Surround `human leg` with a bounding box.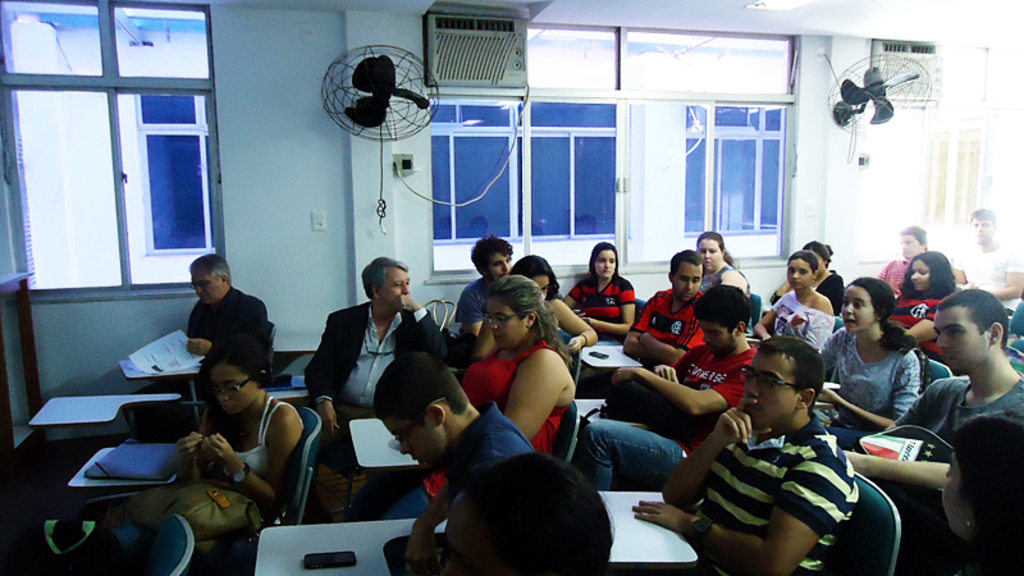
(x1=576, y1=415, x2=687, y2=493).
